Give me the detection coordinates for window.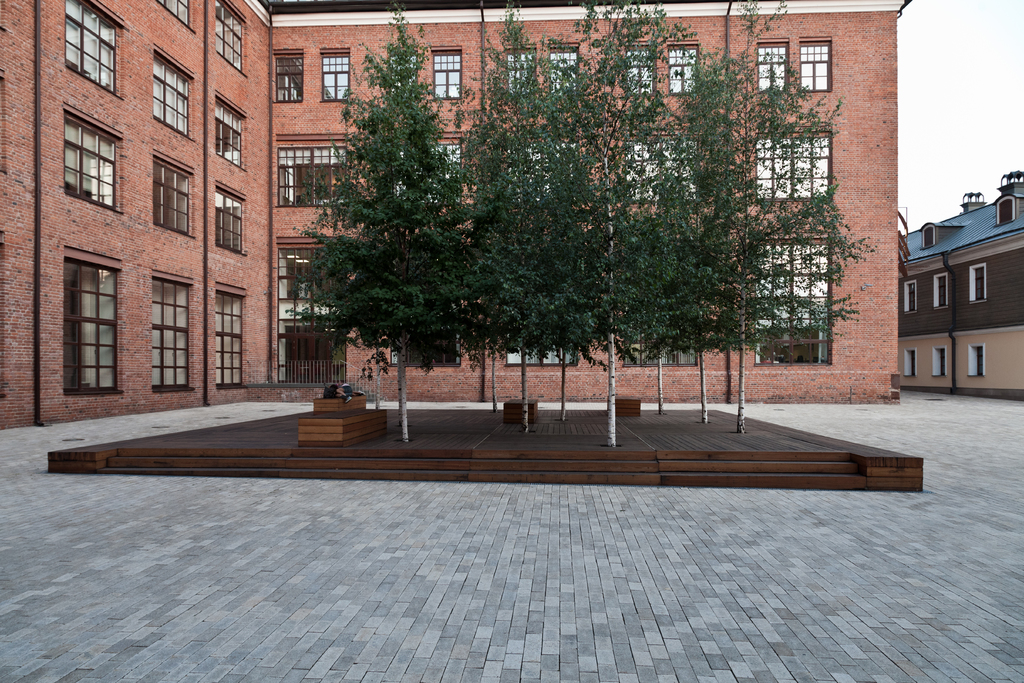
(152, 0, 198, 35).
